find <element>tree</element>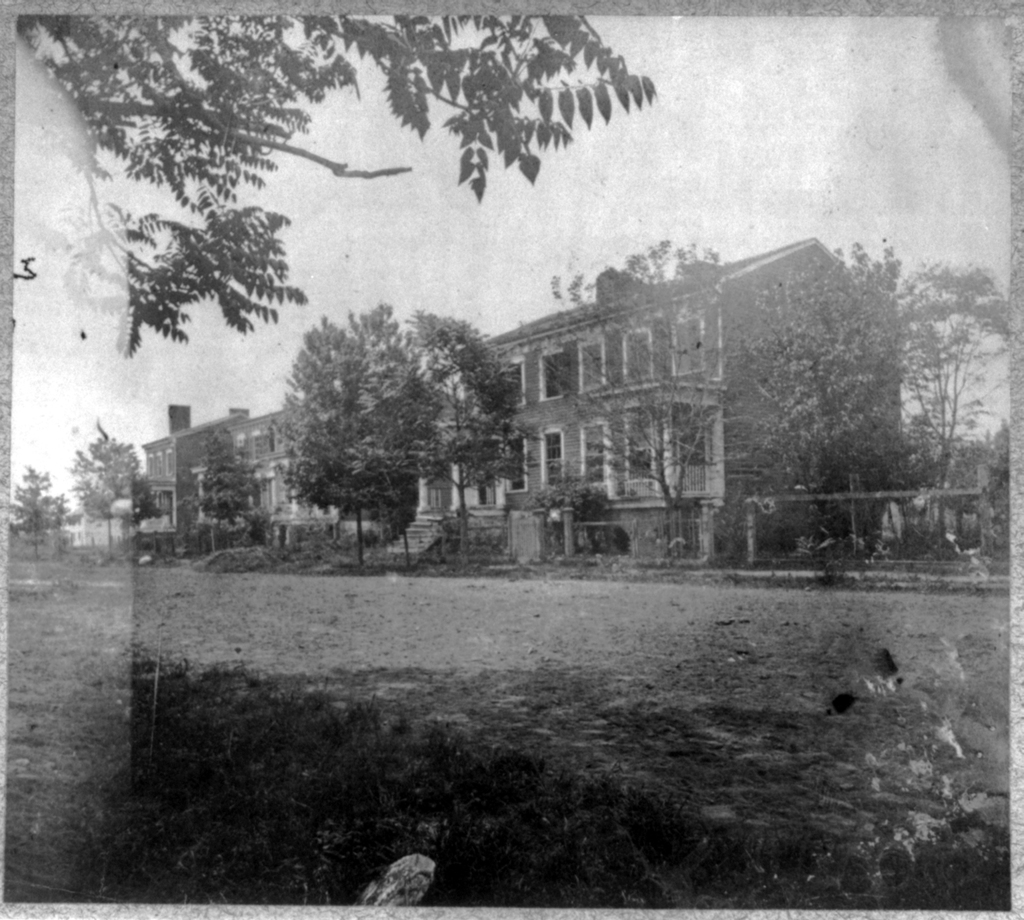
(313, 309, 444, 577)
